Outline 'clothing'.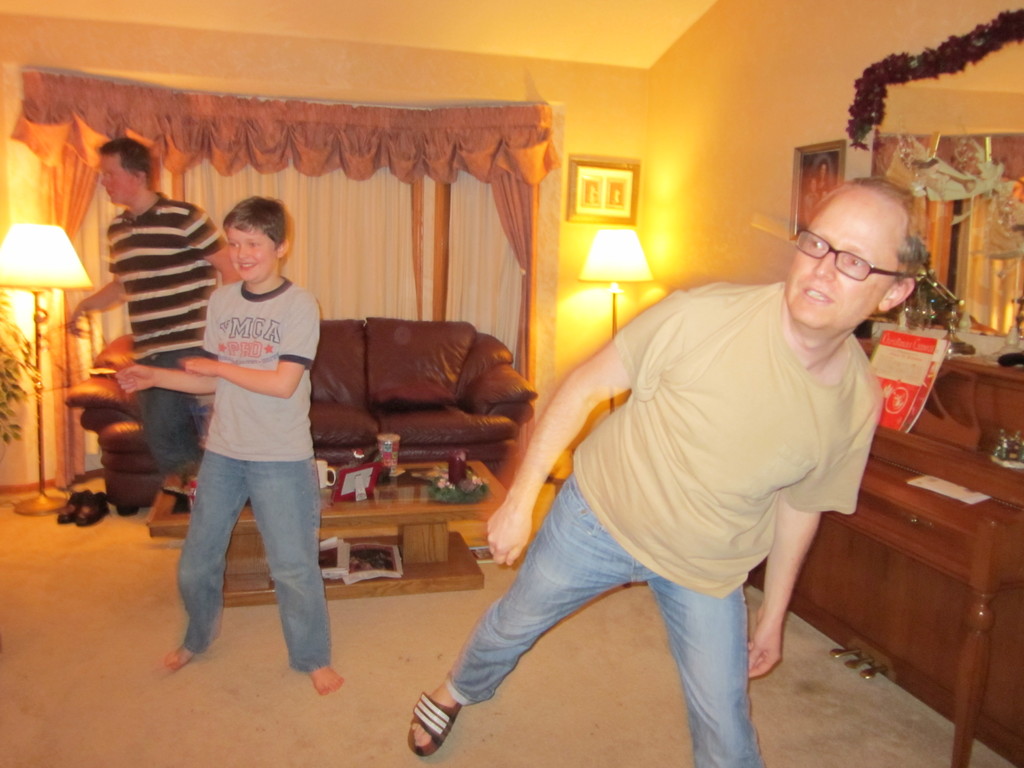
Outline: bbox=[137, 348, 202, 488].
